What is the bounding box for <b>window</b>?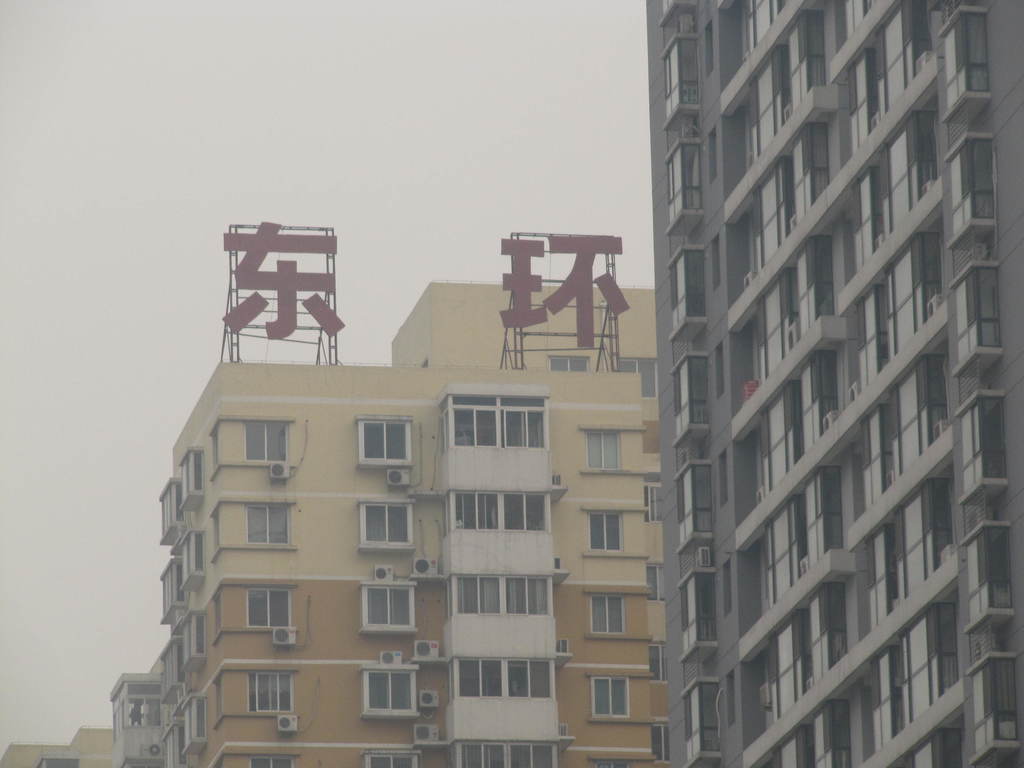
{"left": 547, "top": 356, "right": 592, "bottom": 371}.
